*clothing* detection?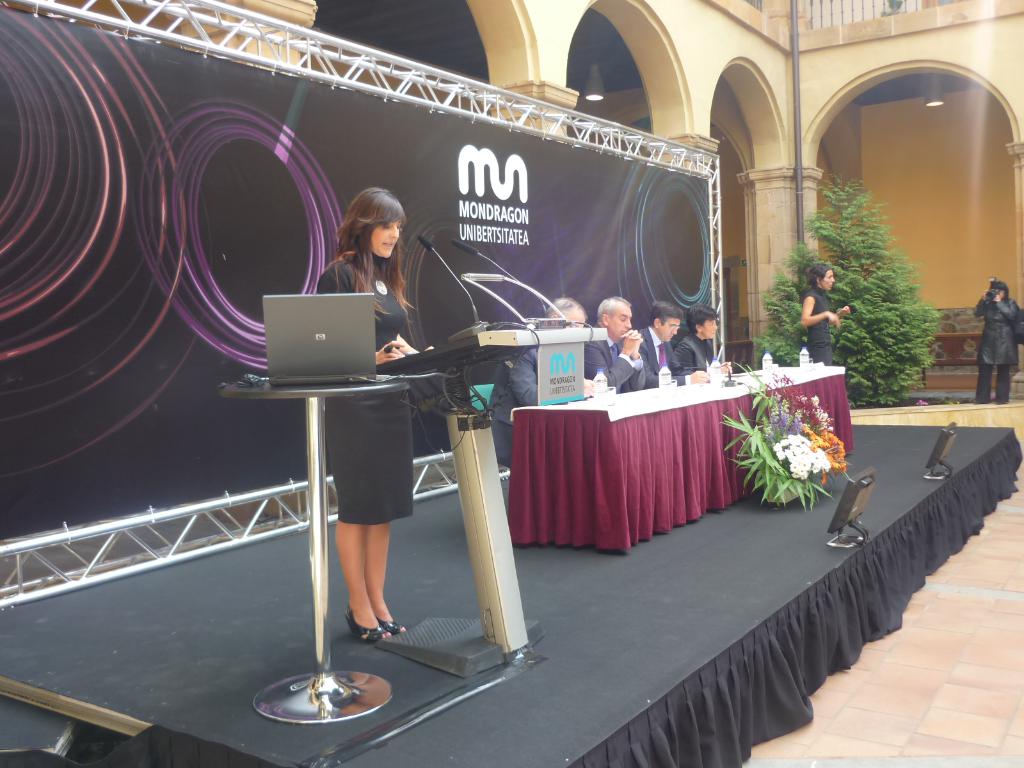
[x1=674, y1=333, x2=714, y2=365]
